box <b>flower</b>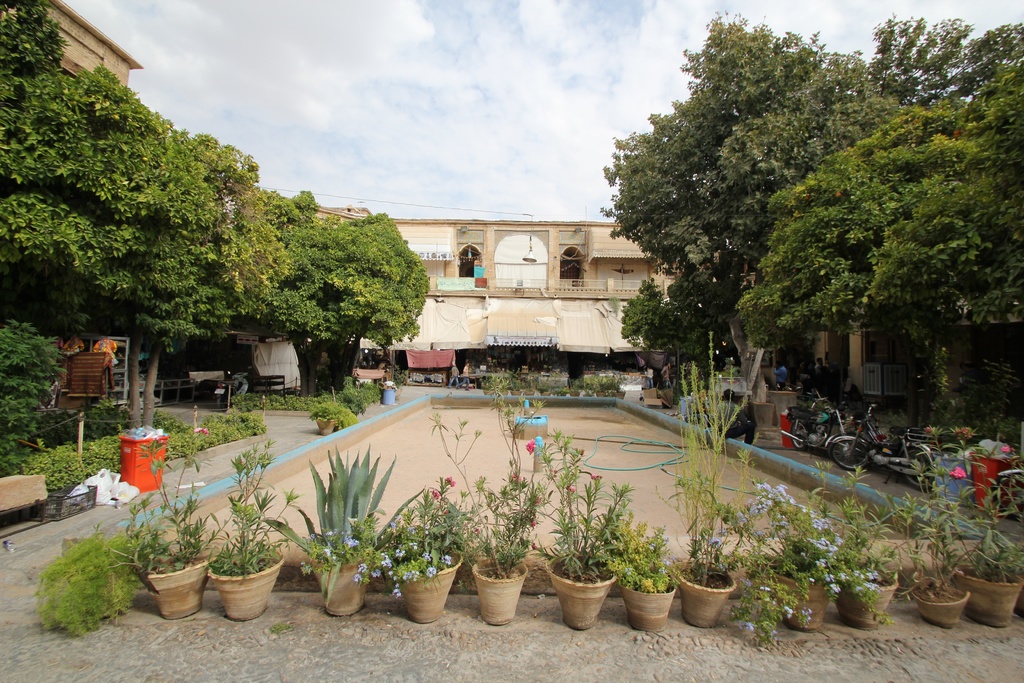
[left=391, top=545, right=409, bottom=557]
